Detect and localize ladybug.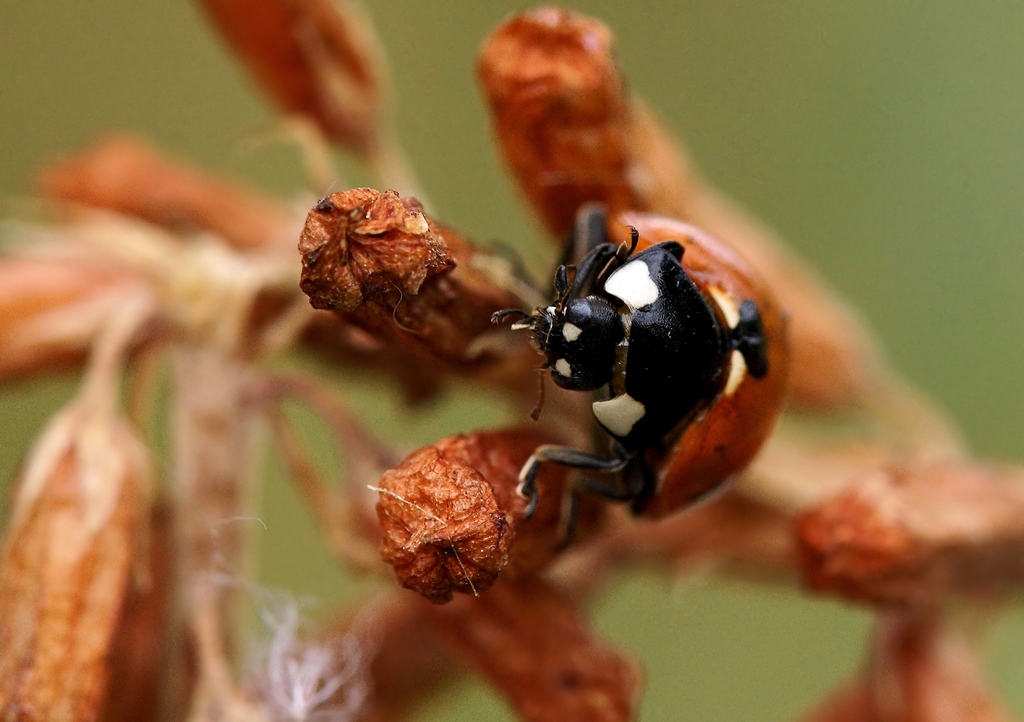
Localized at <bbox>508, 202, 791, 550</bbox>.
